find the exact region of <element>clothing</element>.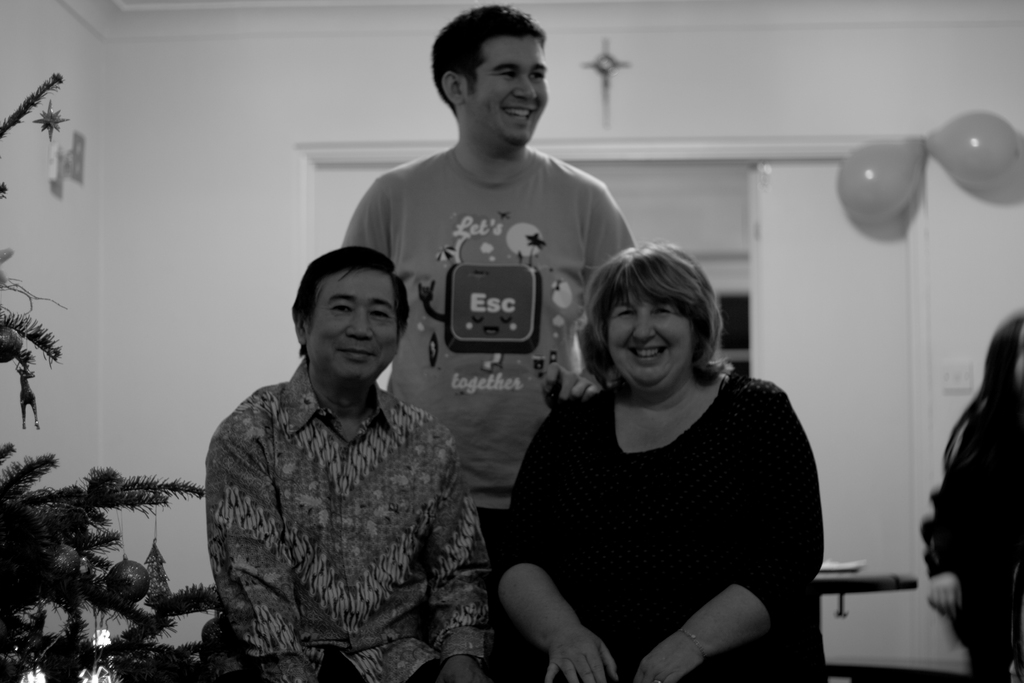
Exact region: [x1=213, y1=351, x2=488, y2=682].
